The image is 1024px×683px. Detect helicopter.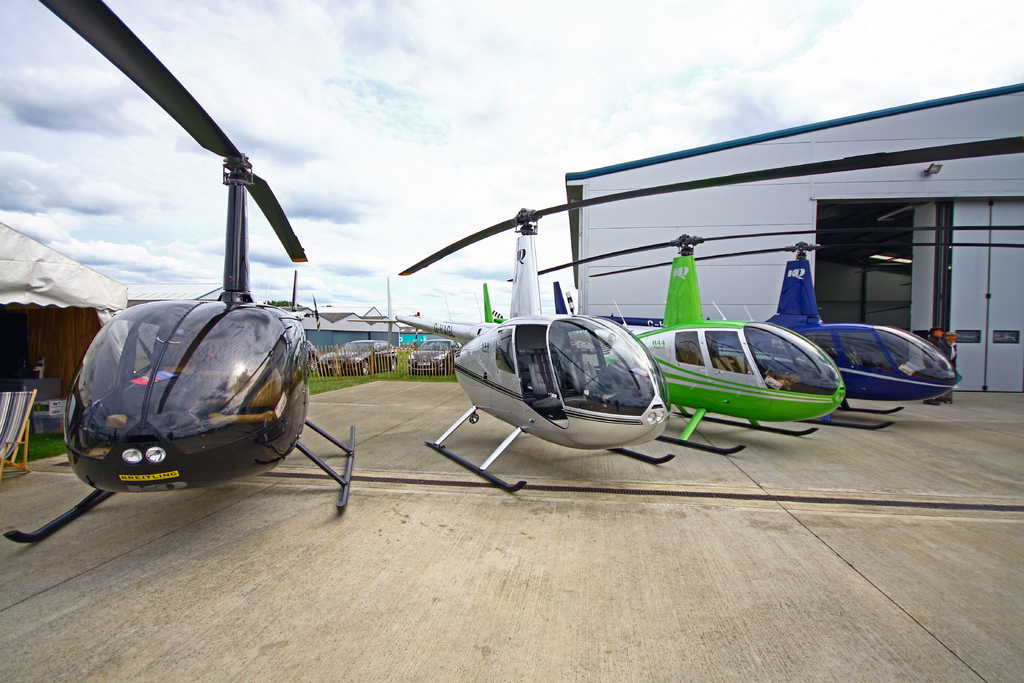
Detection: region(393, 134, 1023, 497).
